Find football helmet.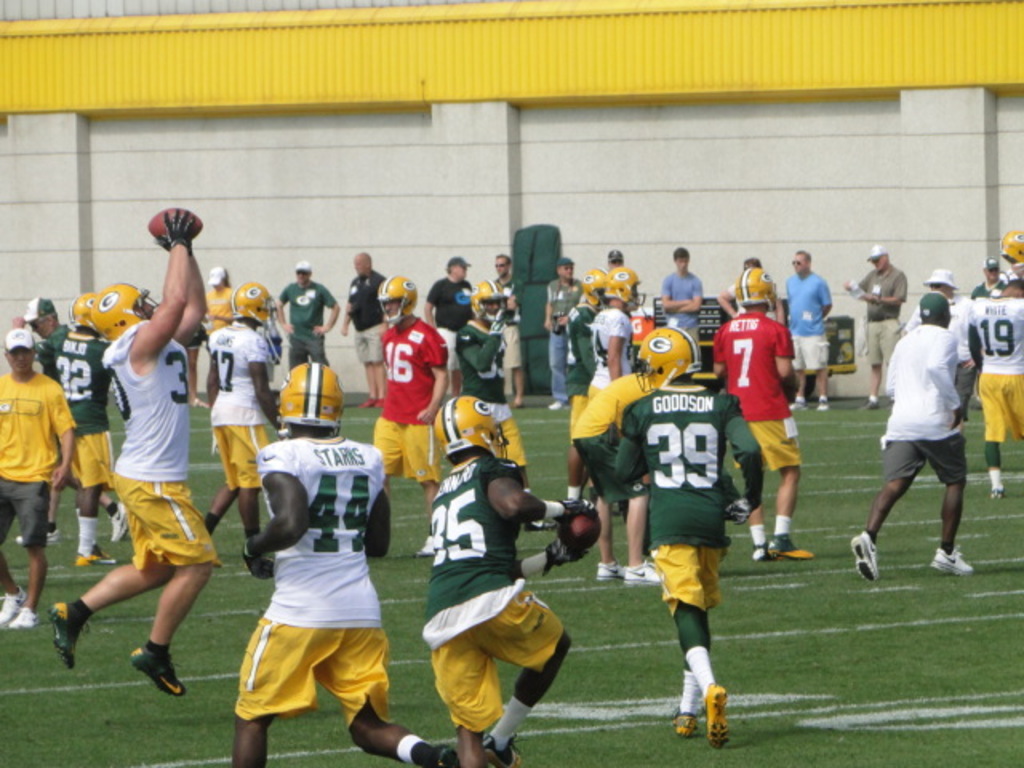
378,274,419,333.
